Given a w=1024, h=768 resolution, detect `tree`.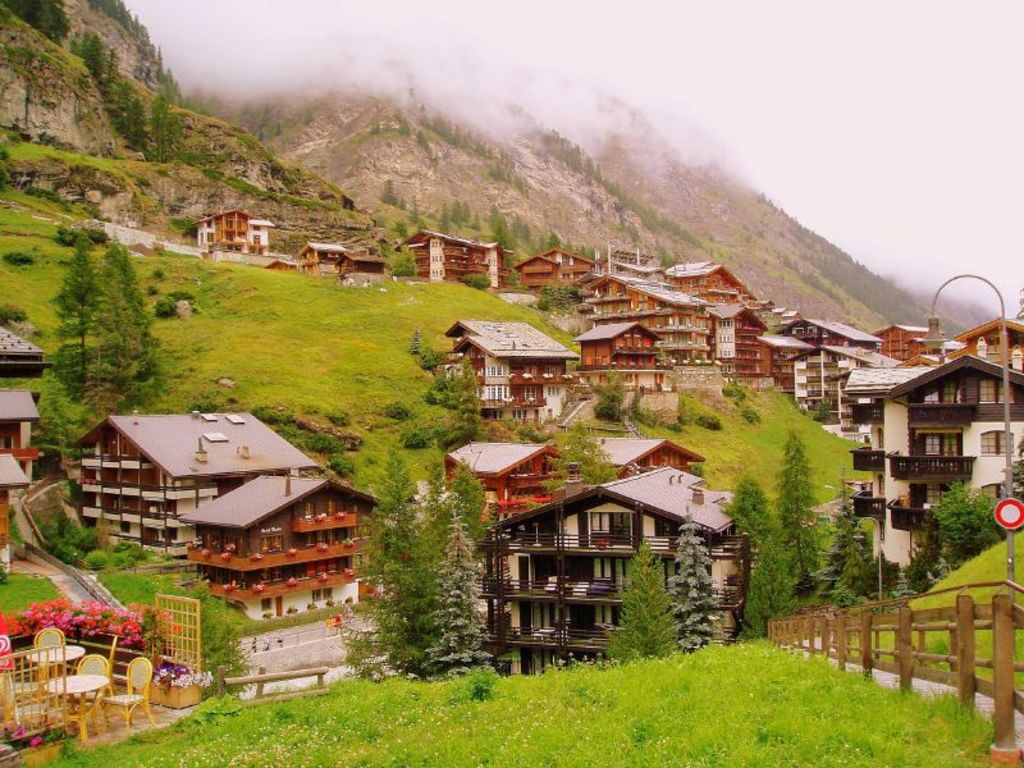
[x1=608, y1=534, x2=676, y2=667].
